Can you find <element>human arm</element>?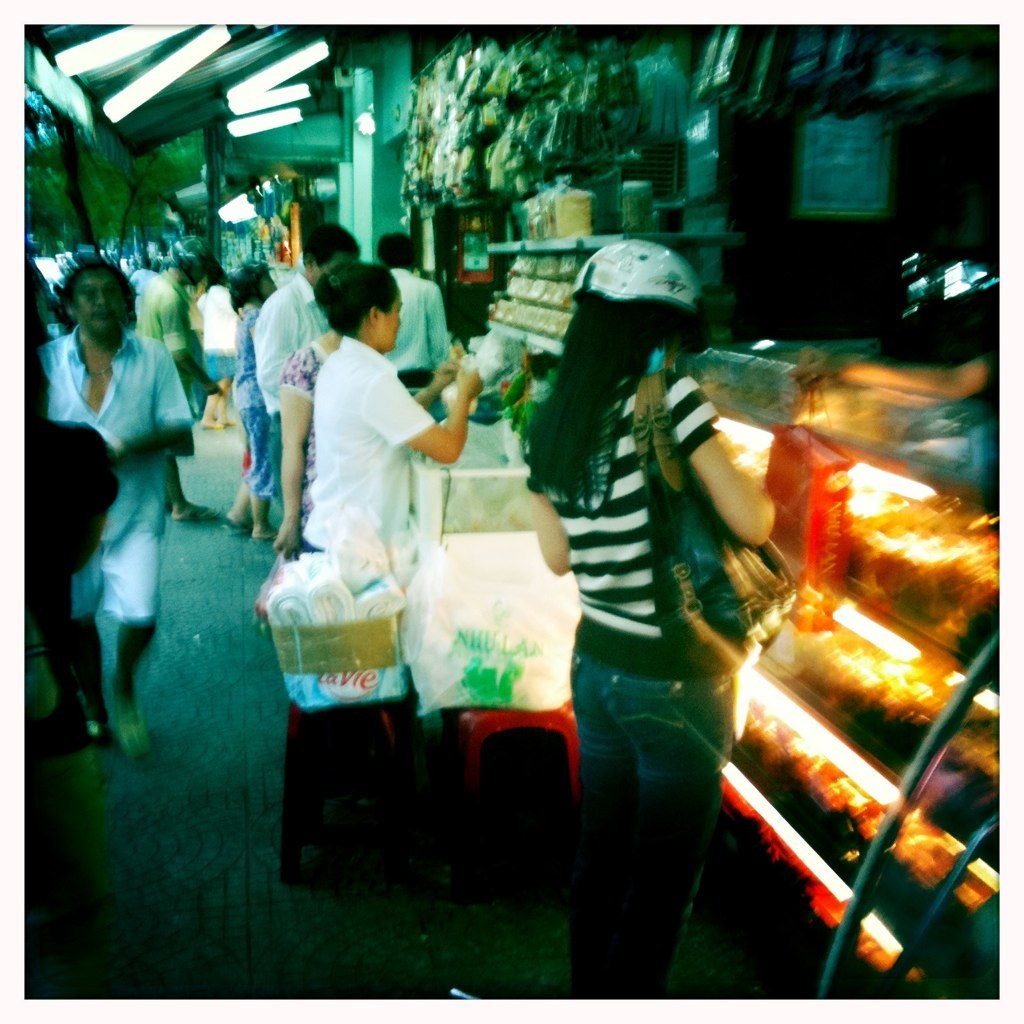
Yes, bounding box: region(524, 478, 573, 575).
